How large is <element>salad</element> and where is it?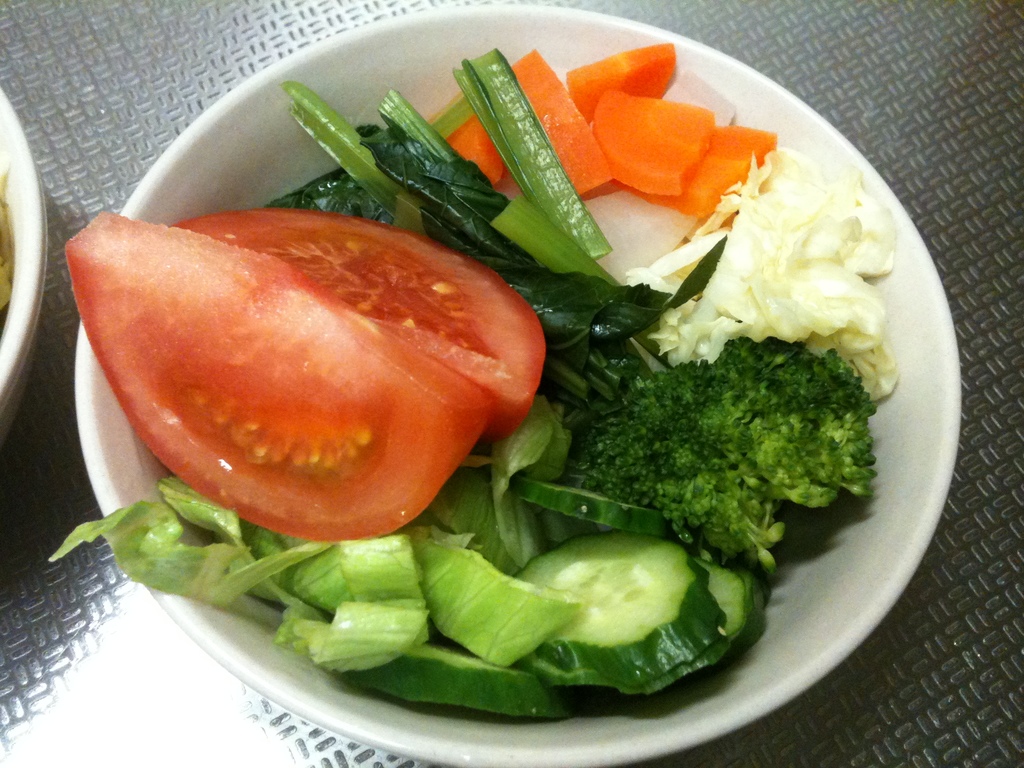
Bounding box: box(45, 36, 881, 726).
